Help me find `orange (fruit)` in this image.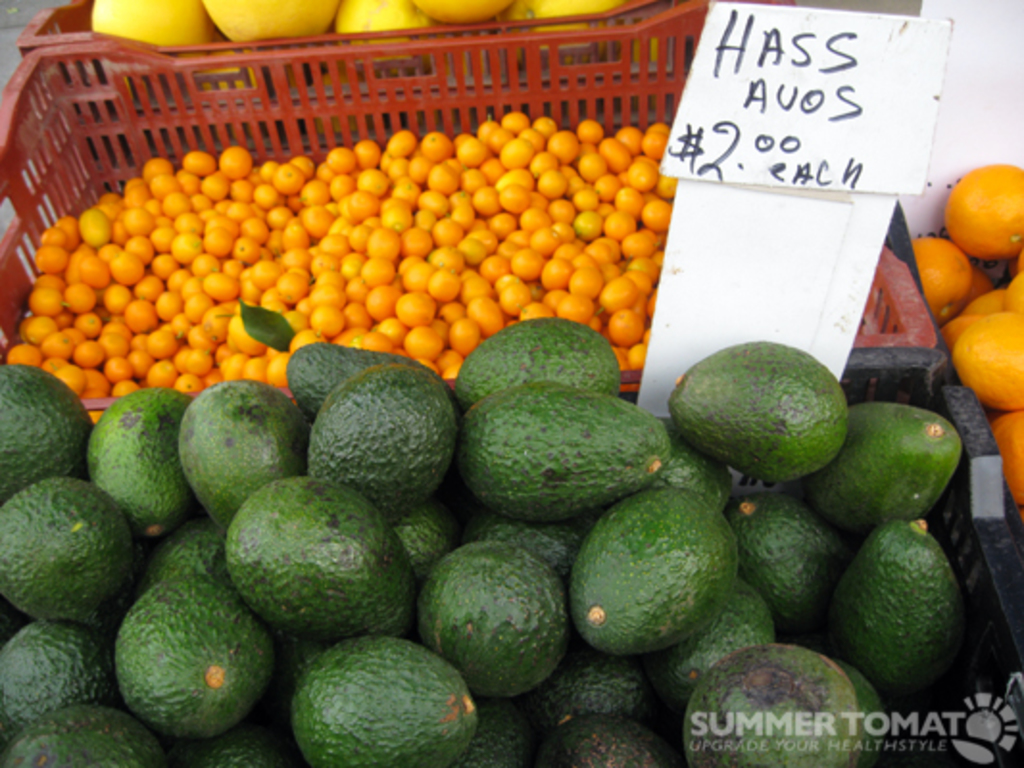
Found it: <bbox>959, 286, 1005, 336</bbox>.
